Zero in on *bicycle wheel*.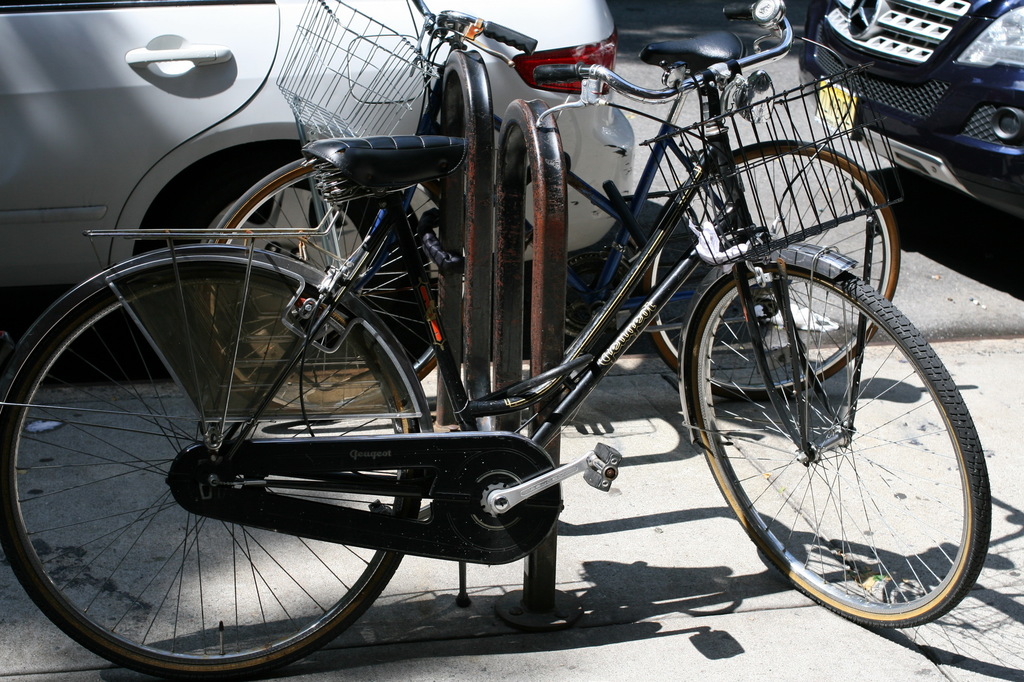
Zeroed in: locate(1, 253, 424, 681).
